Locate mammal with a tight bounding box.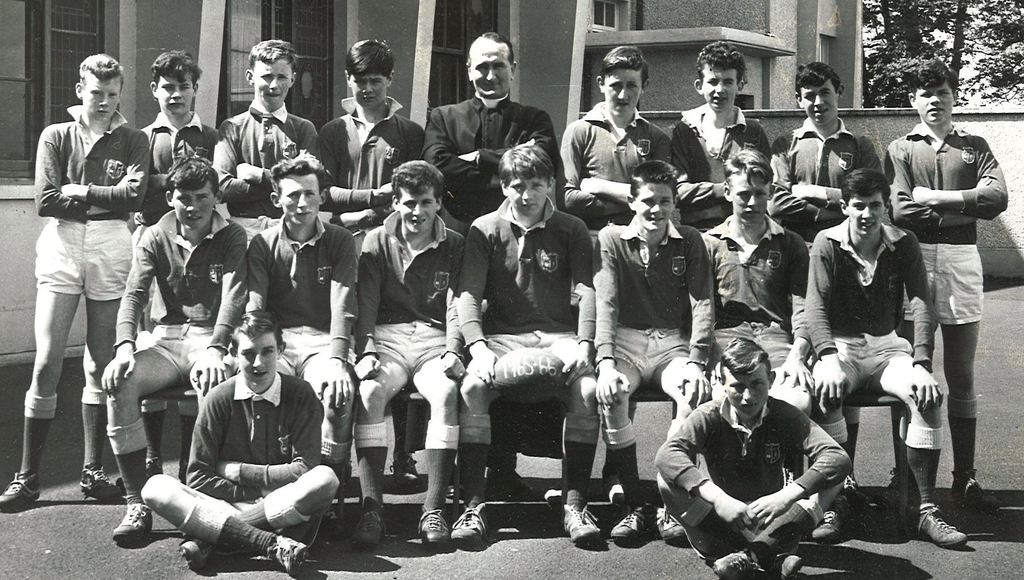
Rect(595, 162, 717, 534).
